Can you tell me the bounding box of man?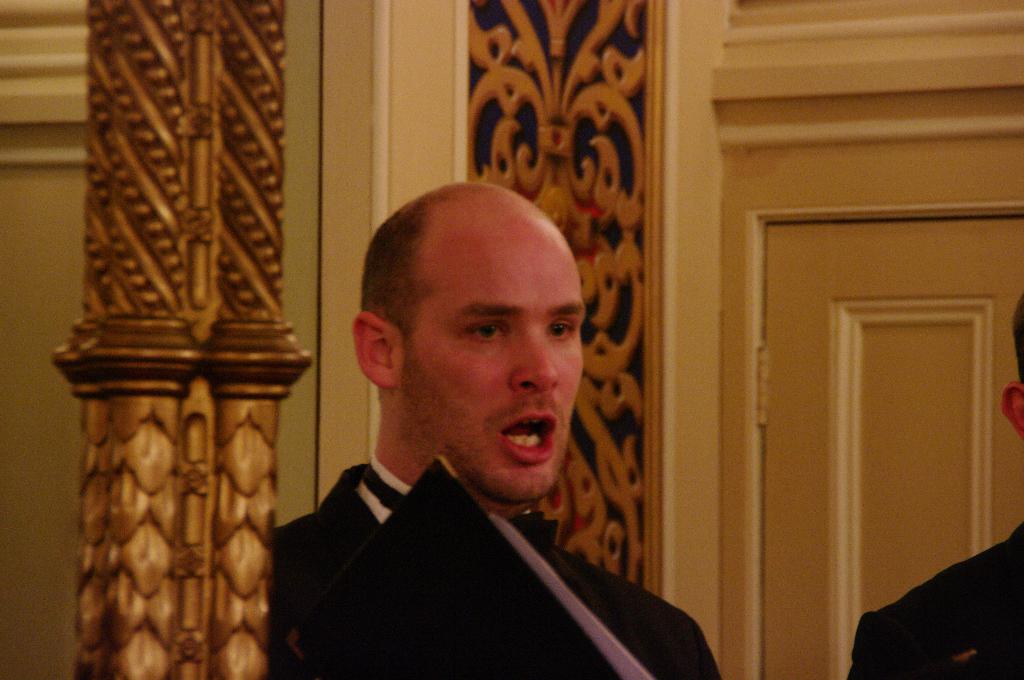
bbox(264, 180, 717, 679).
